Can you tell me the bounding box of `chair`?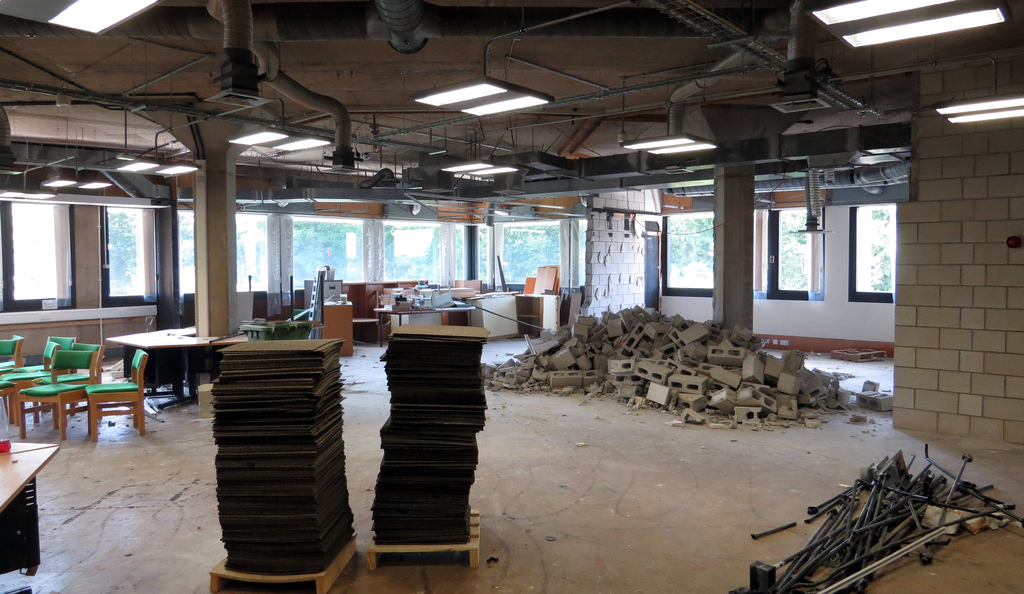
(left=17, top=349, right=94, bottom=440).
